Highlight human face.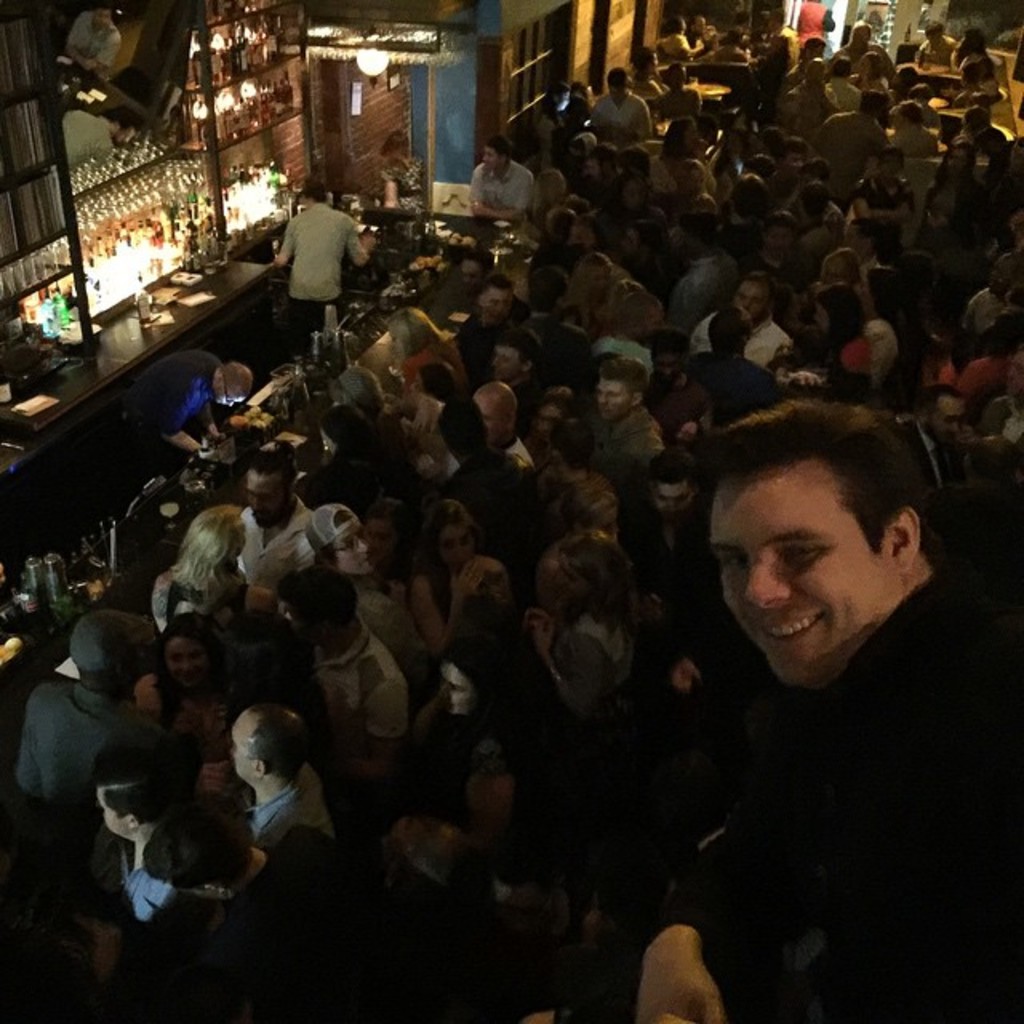
Highlighted region: left=98, top=794, right=125, bottom=835.
